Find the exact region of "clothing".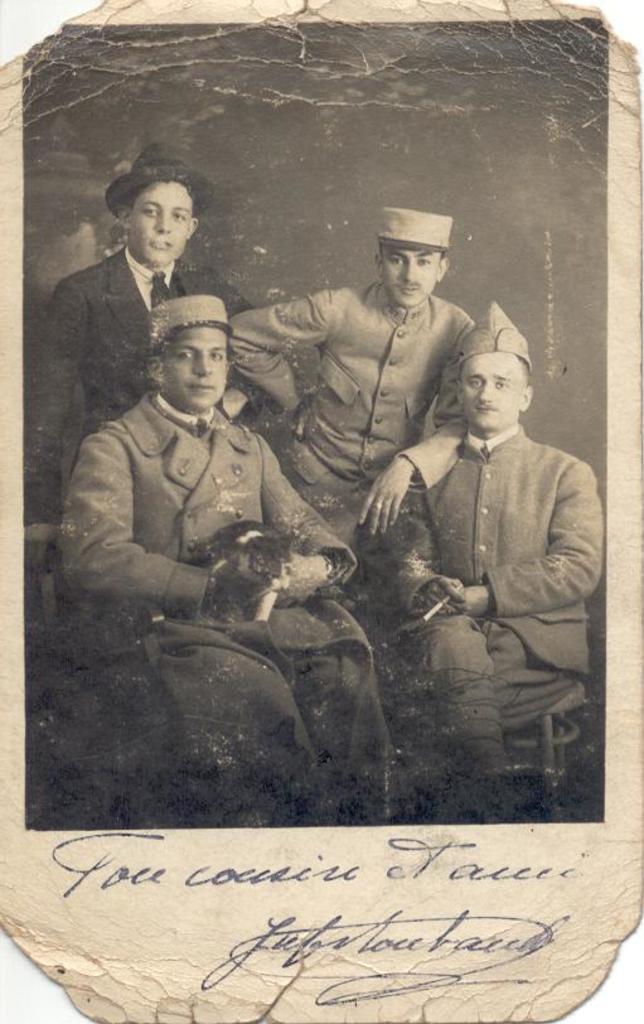
Exact region: [x1=359, y1=426, x2=604, y2=832].
